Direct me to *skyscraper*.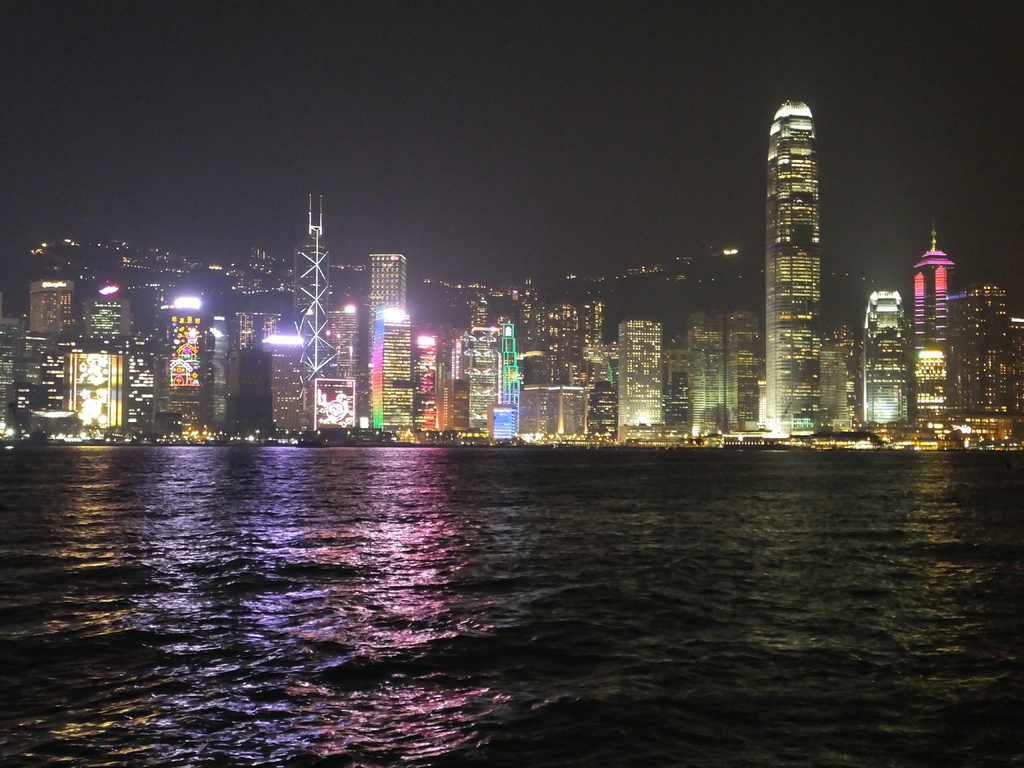
Direction: 498/316/524/418.
